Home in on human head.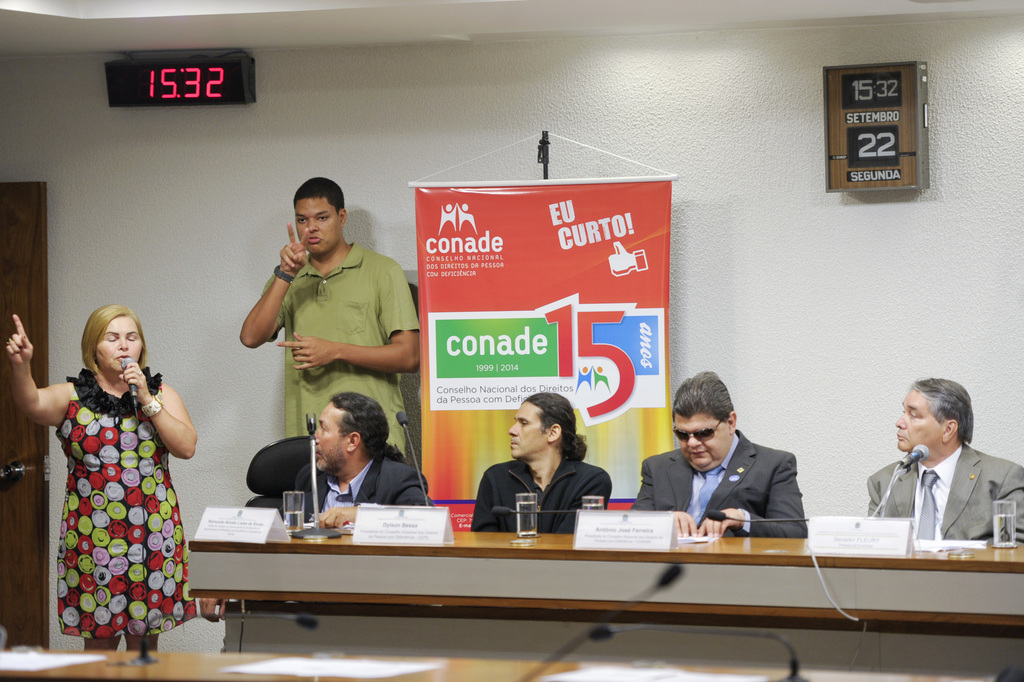
Homed in at (x1=672, y1=369, x2=737, y2=472).
